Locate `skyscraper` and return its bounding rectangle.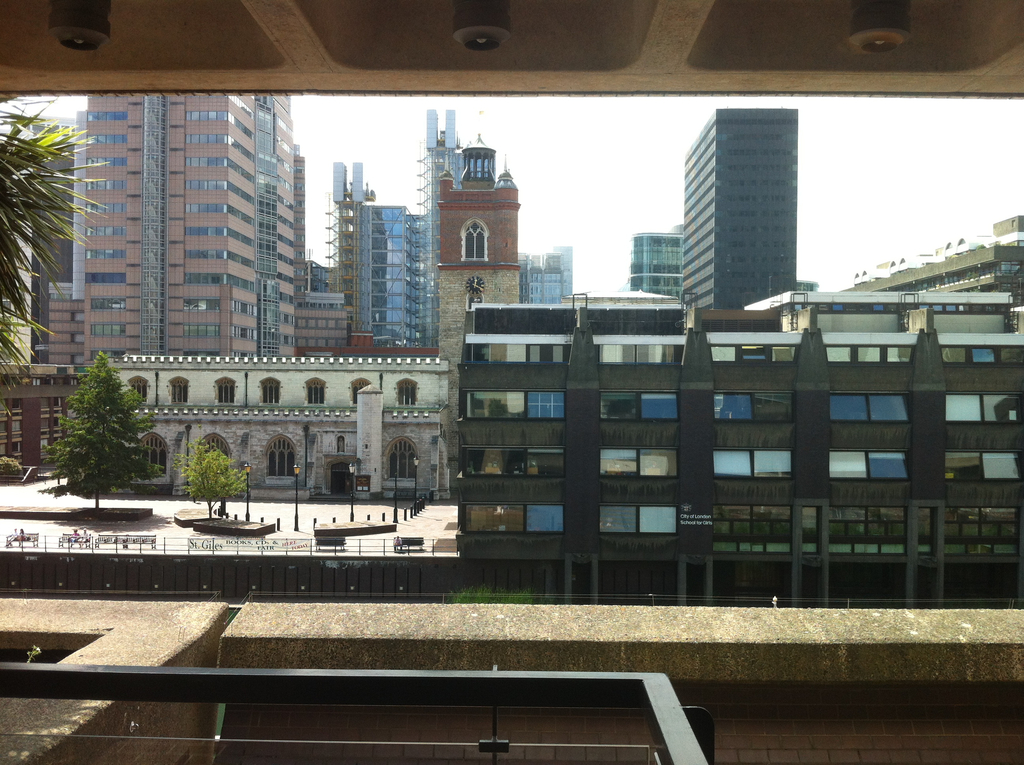
locate(629, 218, 696, 292).
